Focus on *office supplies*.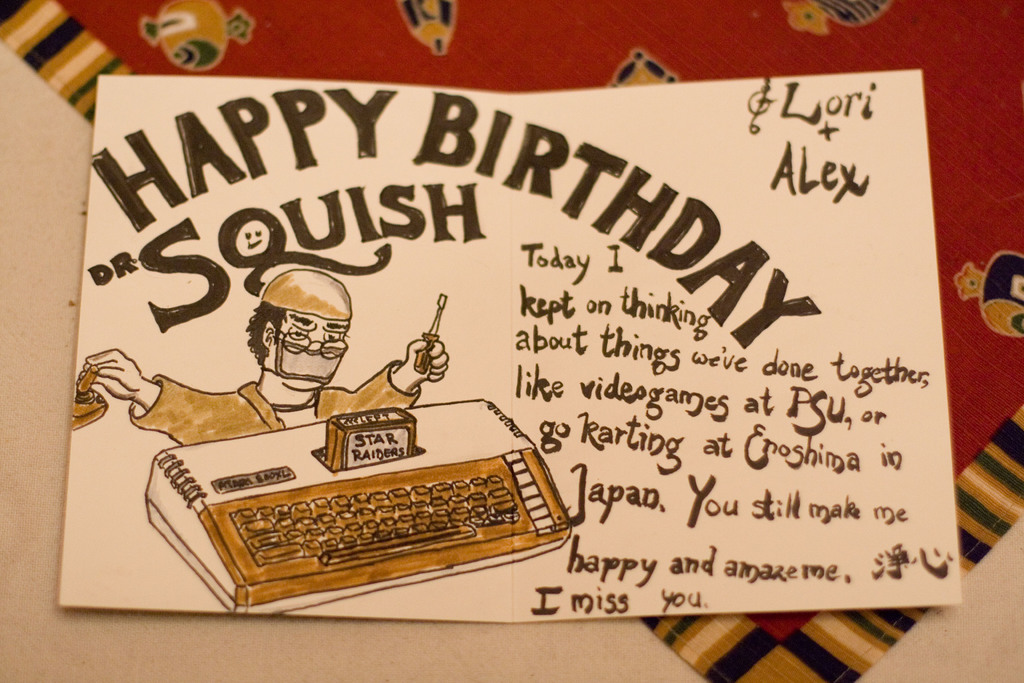
Focused at [x1=135, y1=391, x2=560, y2=594].
